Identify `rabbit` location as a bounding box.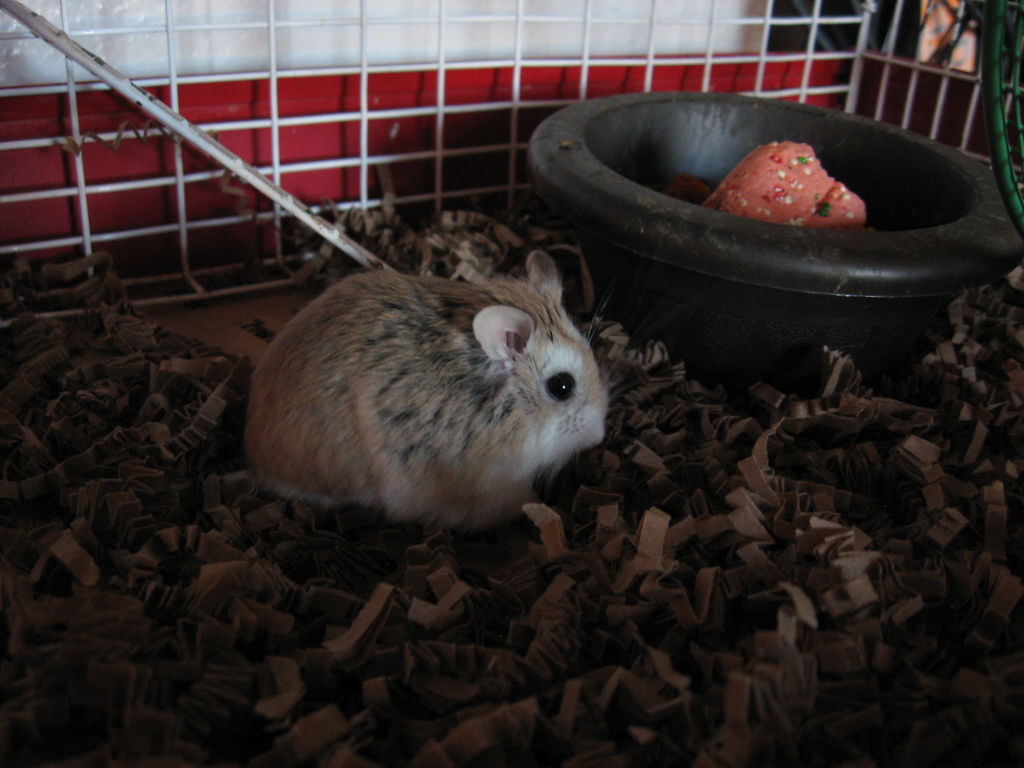
<bbox>241, 245, 612, 535</bbox>.
